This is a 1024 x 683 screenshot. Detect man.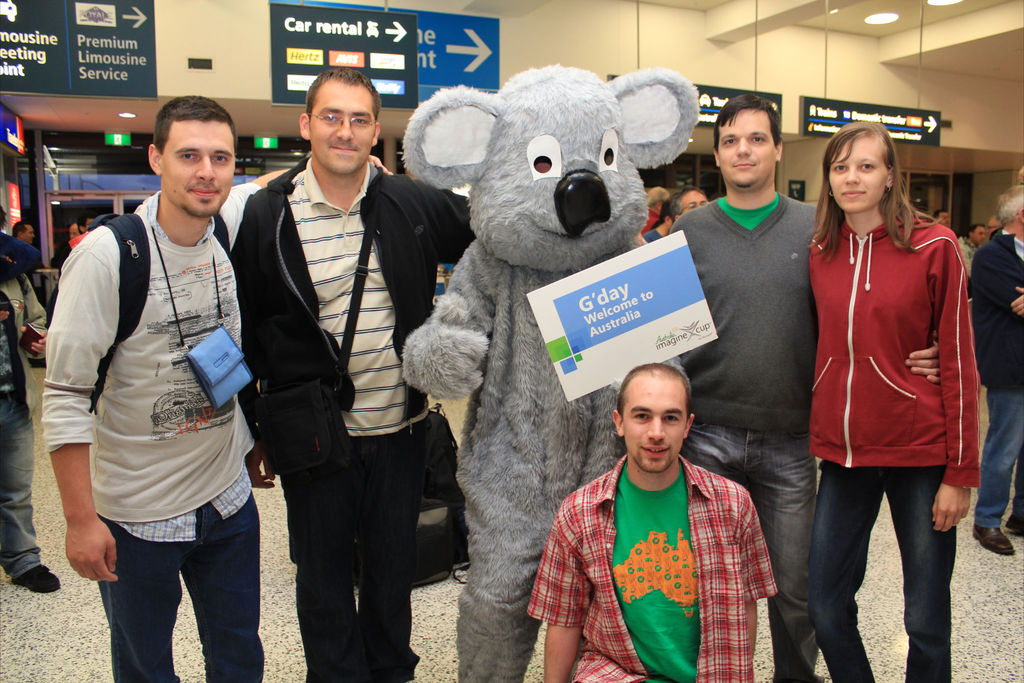
crop(0, 227, 63, 604).
